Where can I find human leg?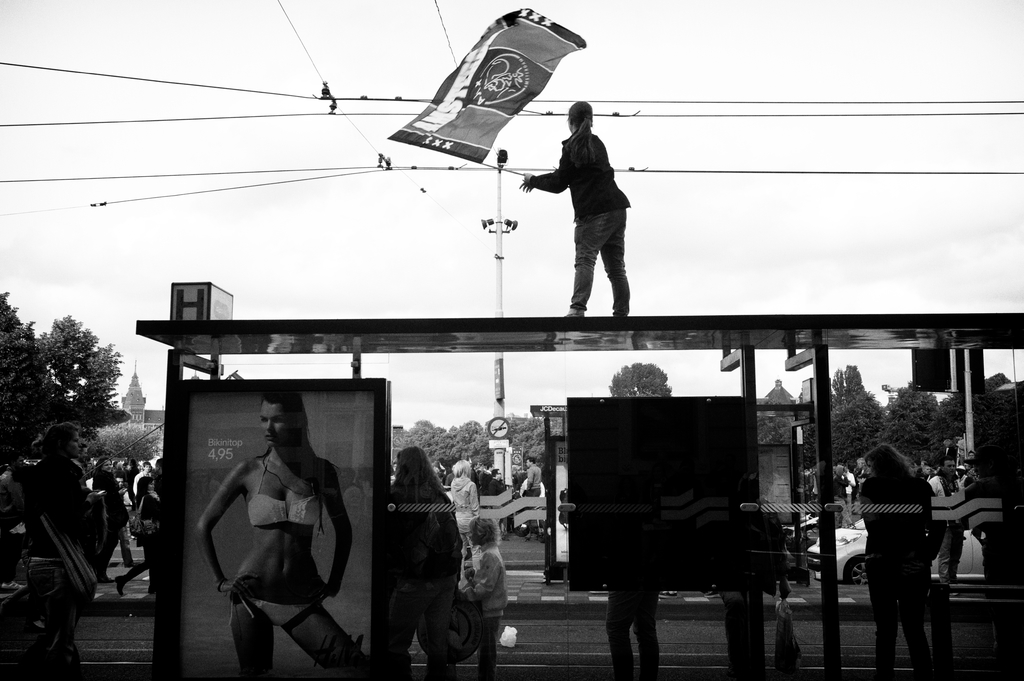
You can find it at [114, 561, 149, 597].
